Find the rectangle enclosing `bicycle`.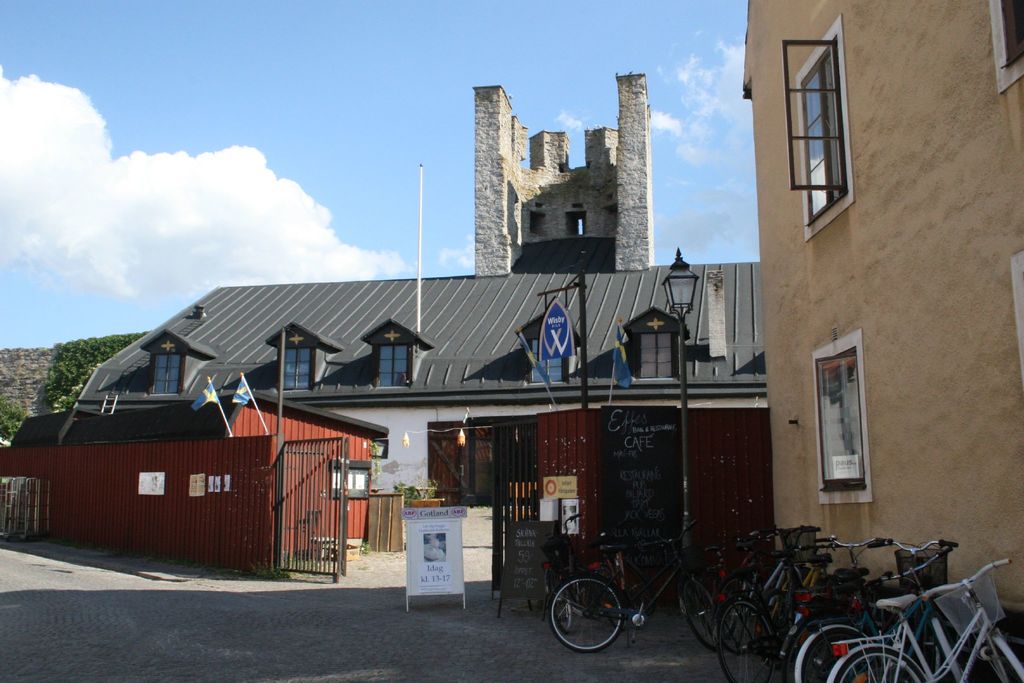
BBox(817, 553, 1023, 682).
